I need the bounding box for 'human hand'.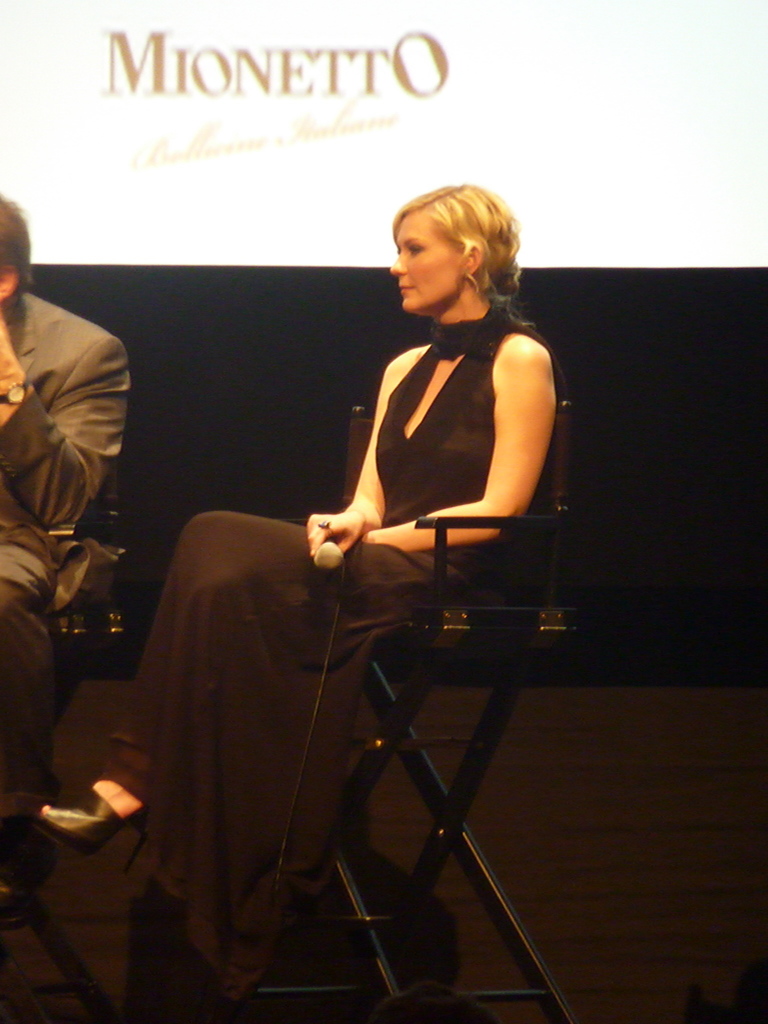
Here it is: 0:307:22:393.
